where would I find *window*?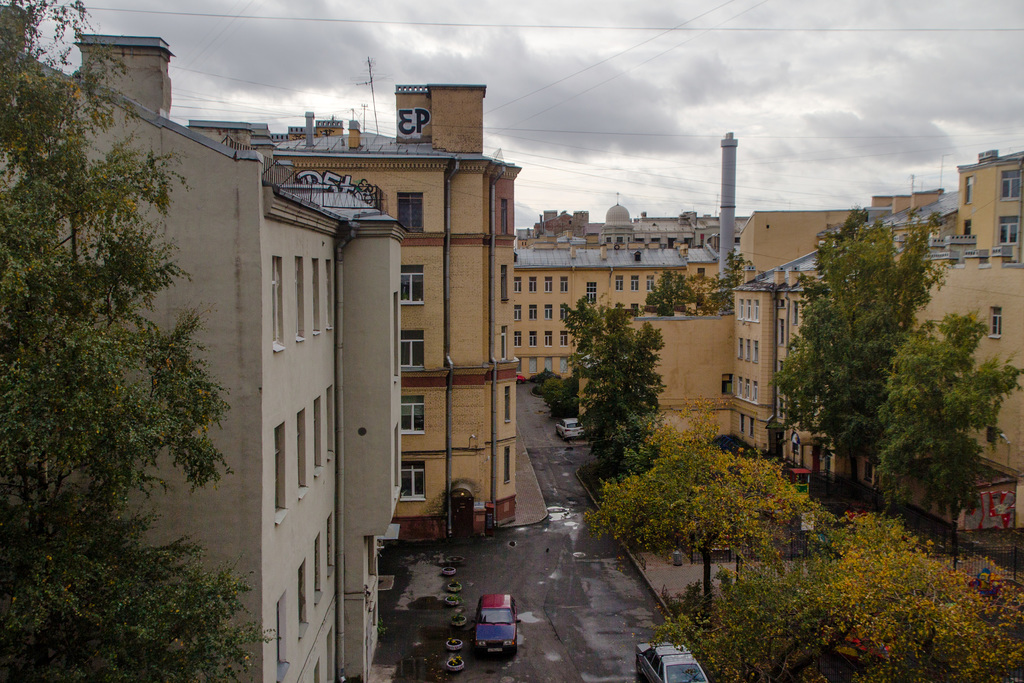
At bbox(401, 329, 431, 377).
